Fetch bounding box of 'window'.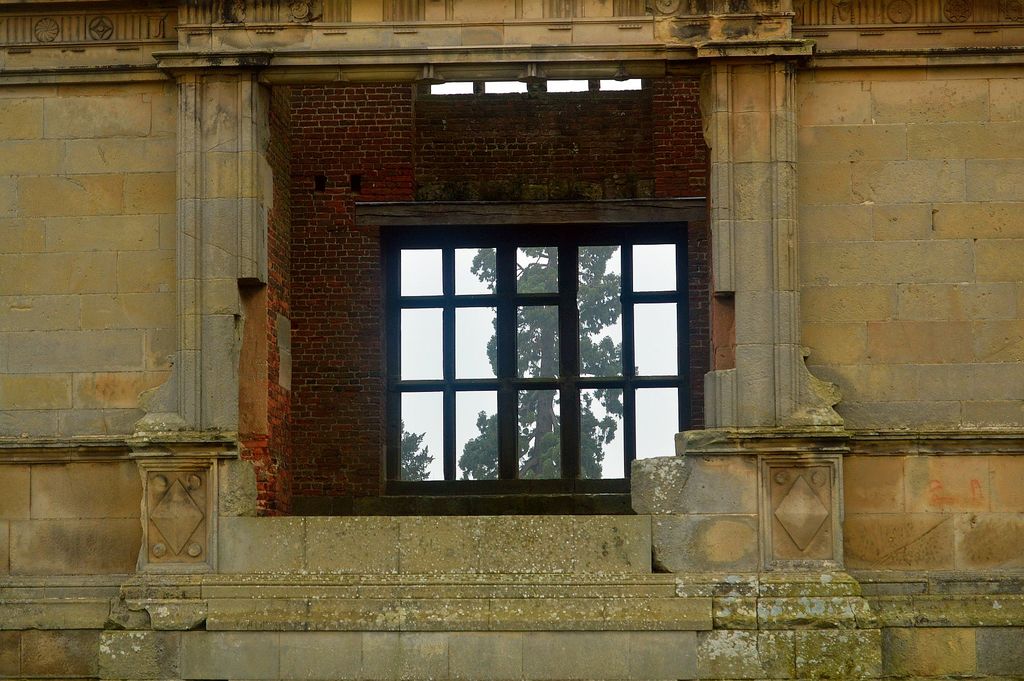
Bbox: [357,183,700,497].
